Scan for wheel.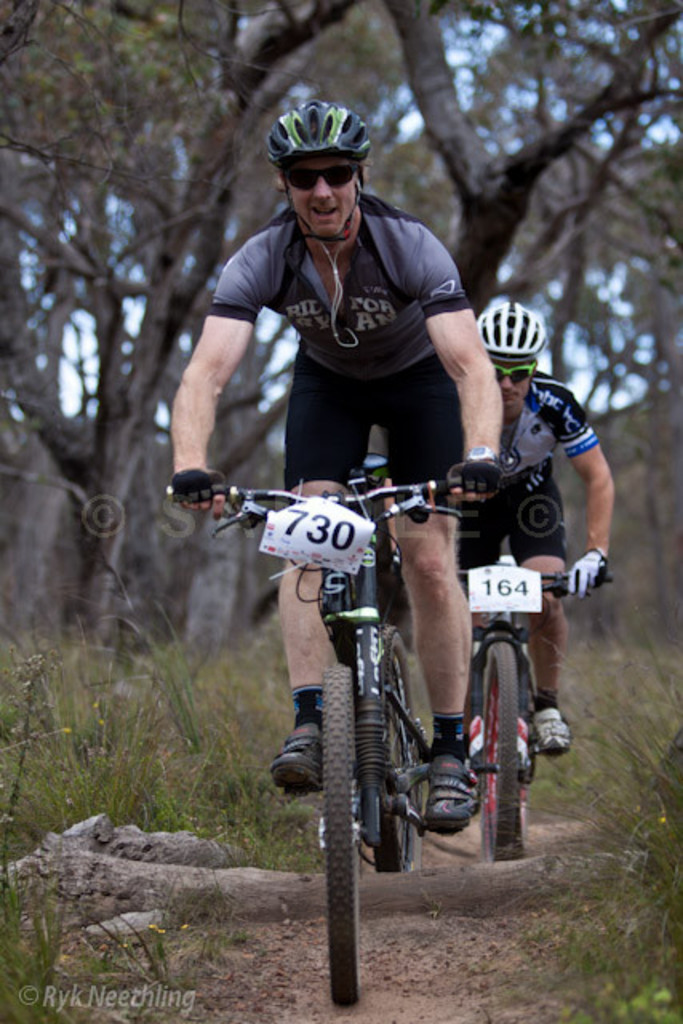
Scan result: x1=323, y1=664, x2=358, y2=1002.
